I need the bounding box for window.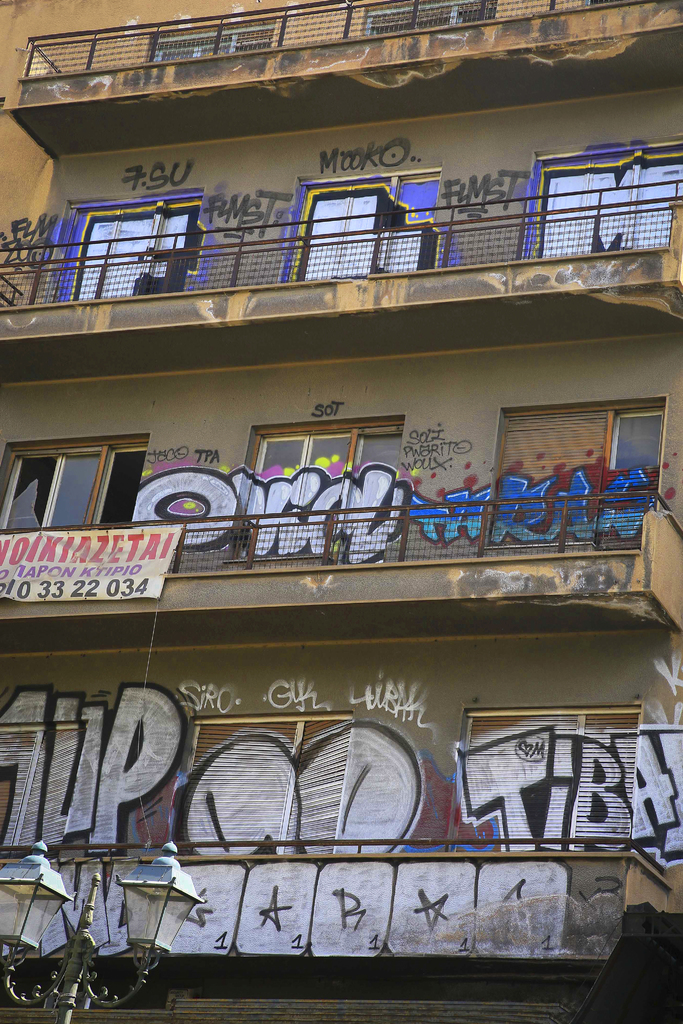
Here it is: select_region(452, 703, 637, 849).
